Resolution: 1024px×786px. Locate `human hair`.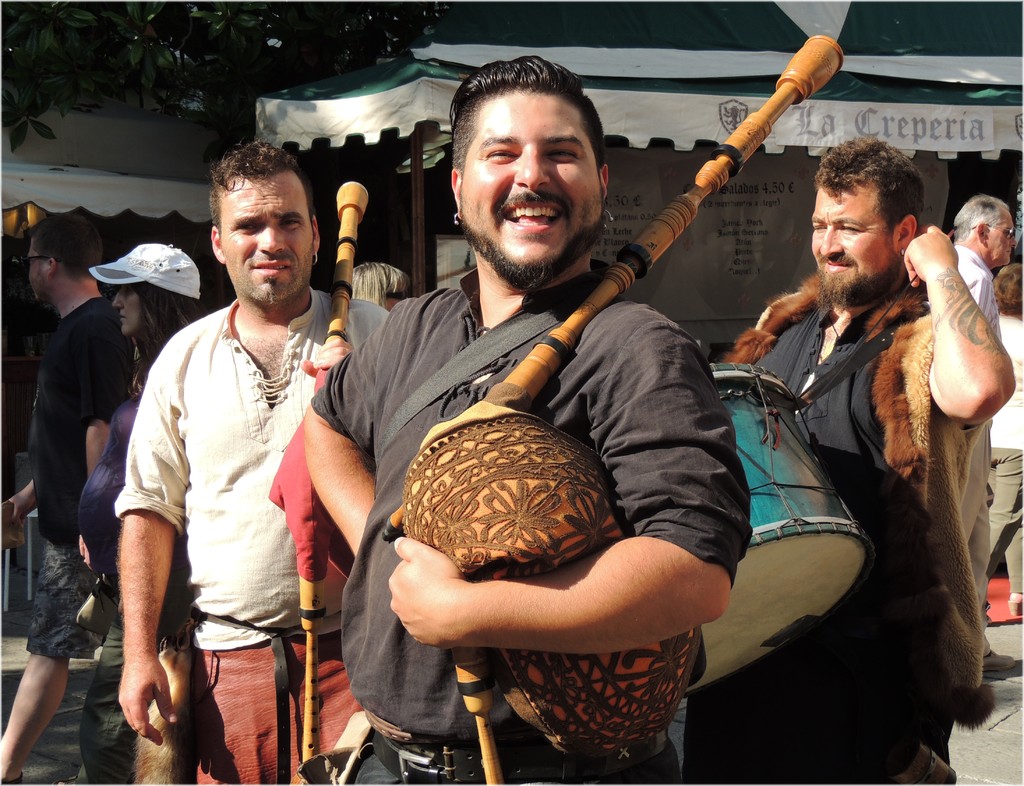
Rect(125, 281, 212, 403).
